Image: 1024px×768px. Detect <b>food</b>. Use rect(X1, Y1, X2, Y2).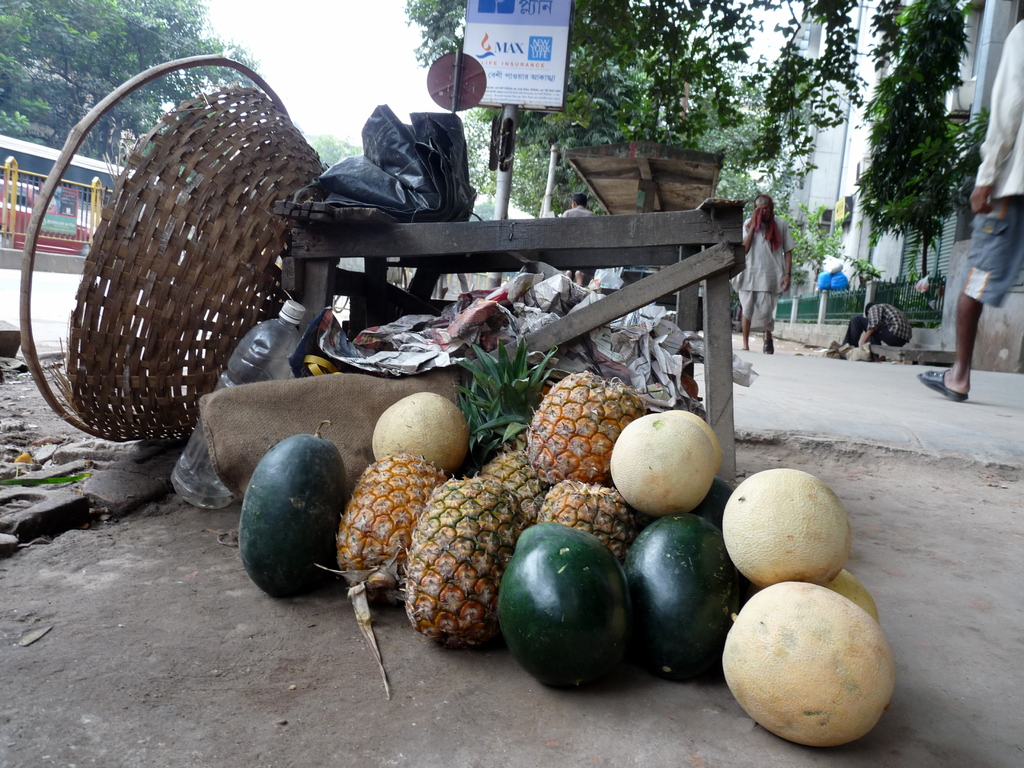
rect(502, 529, 630, 690).
